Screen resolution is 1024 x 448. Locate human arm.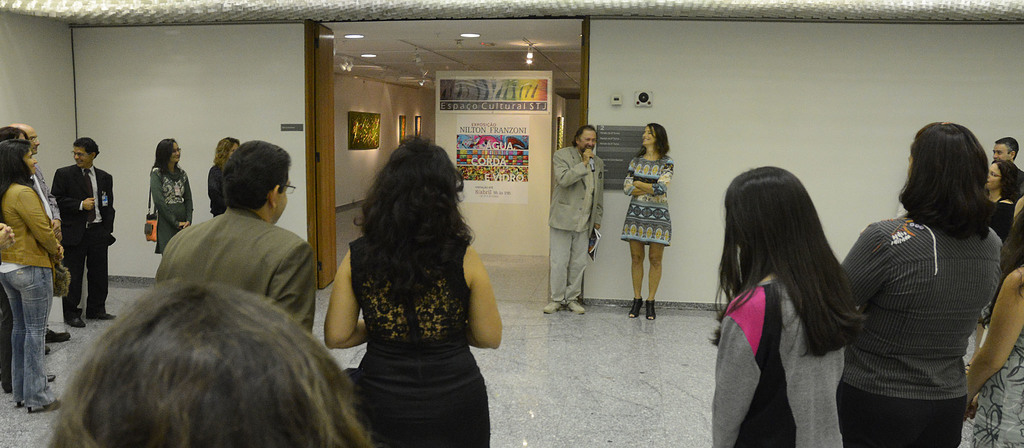
[205,161,219,197].
